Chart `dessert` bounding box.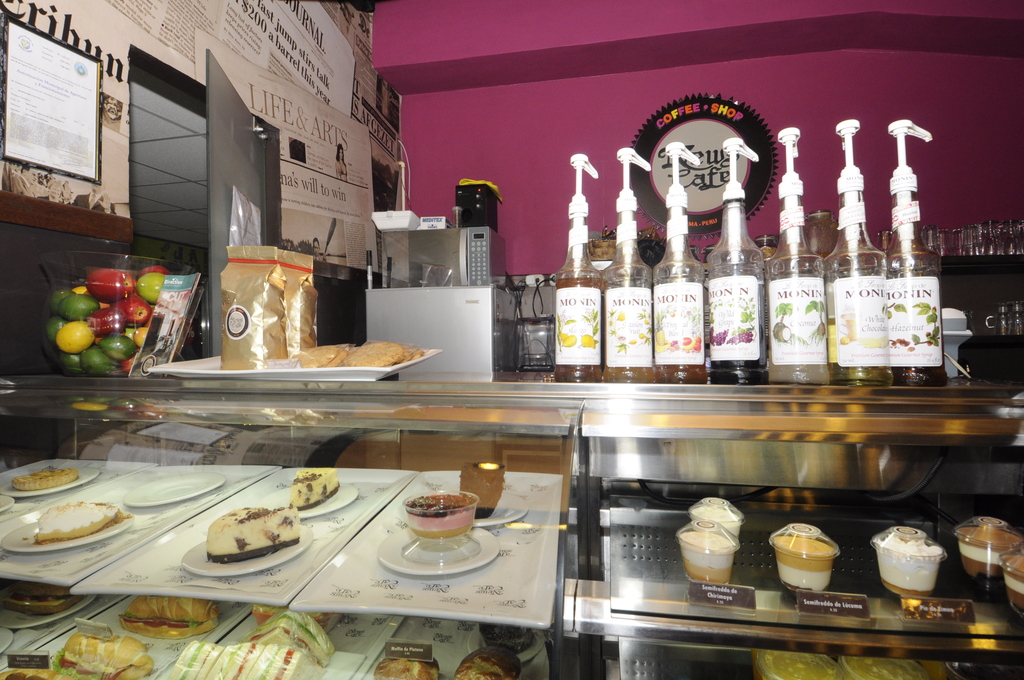
Charted: (left=91, top=270, right=130, bottom=298).
